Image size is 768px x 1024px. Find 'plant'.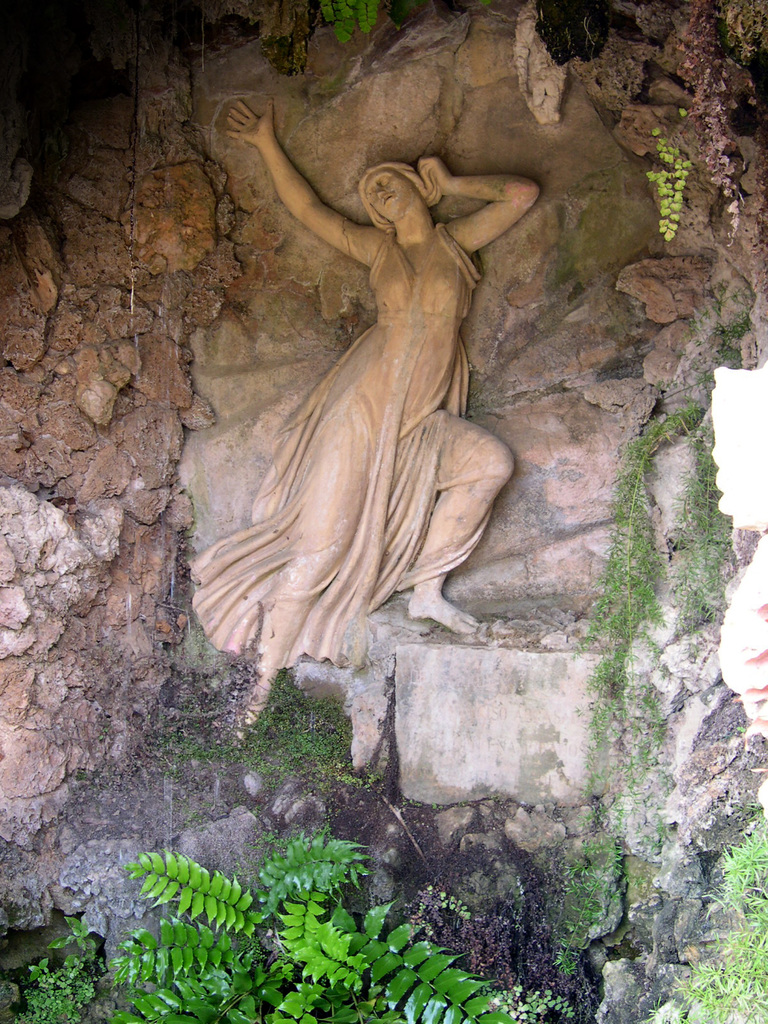
pyautogui.locateOnScreen(134, 657, 387, 816).
